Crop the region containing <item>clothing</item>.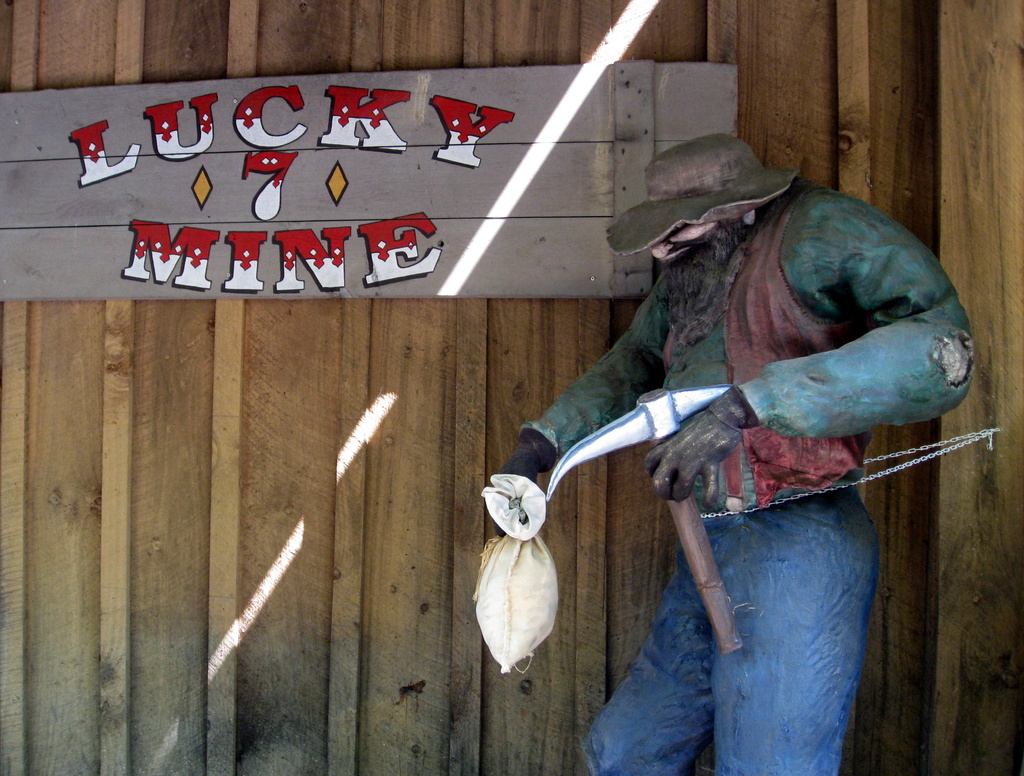
Crop region: pyautogui.locateOnScreen(526, 177, 976, 505).
